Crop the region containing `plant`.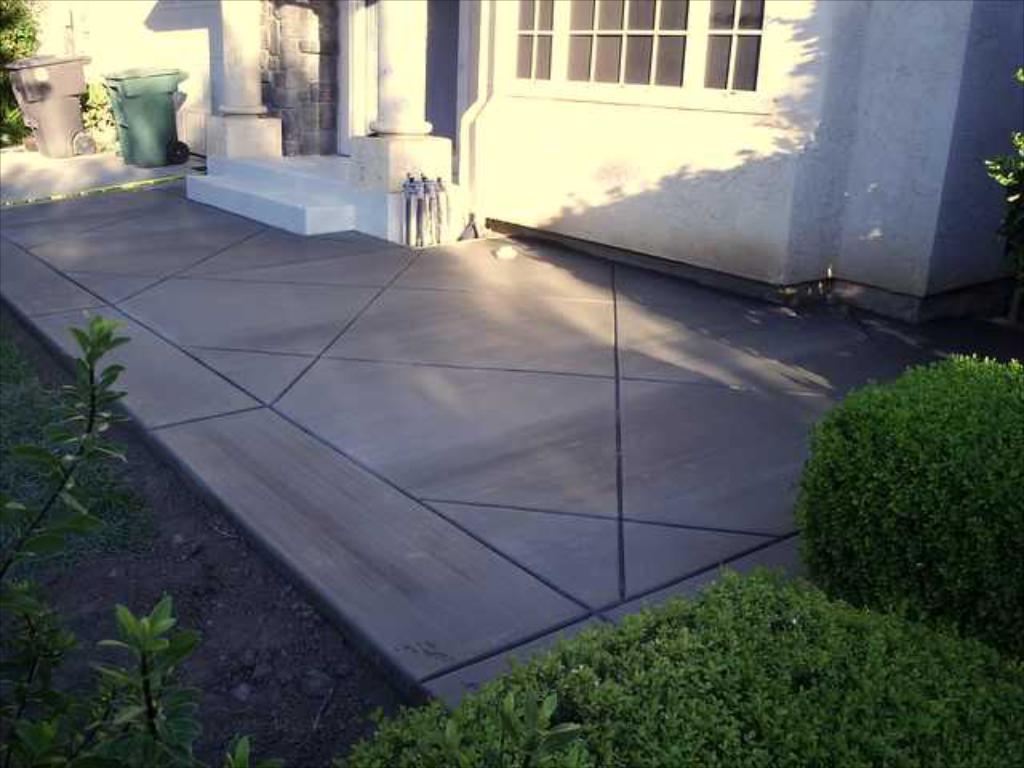
Crop region: {"x1": 974, "y1": 125, "x2": 1022, "y2": 229}.
